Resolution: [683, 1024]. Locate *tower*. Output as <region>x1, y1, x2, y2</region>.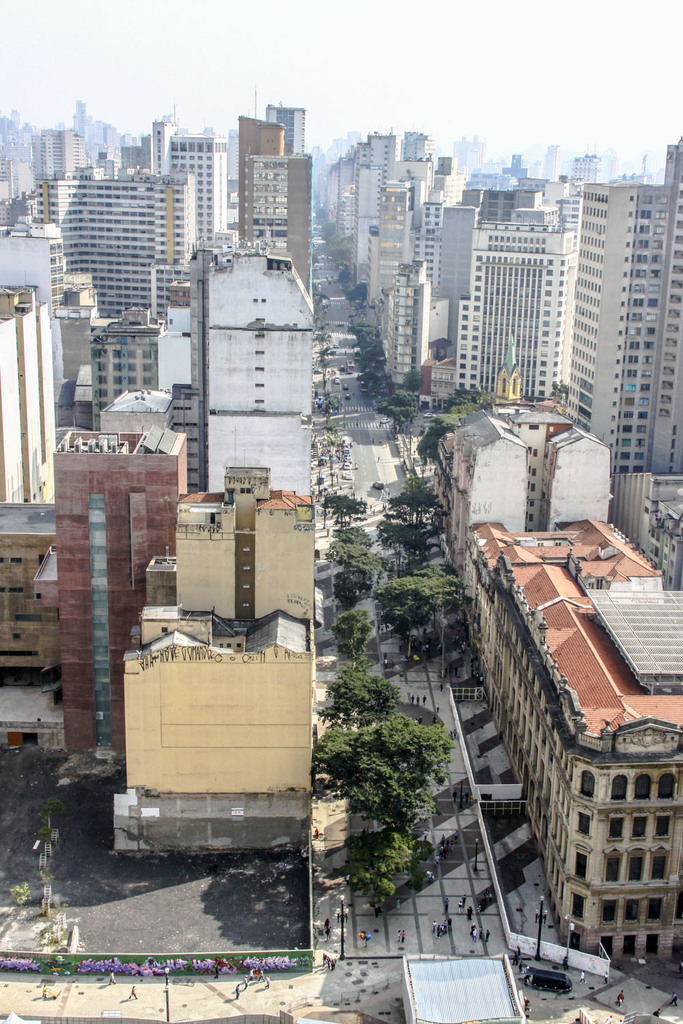
<region>242, 117, 291, 250</region>.
